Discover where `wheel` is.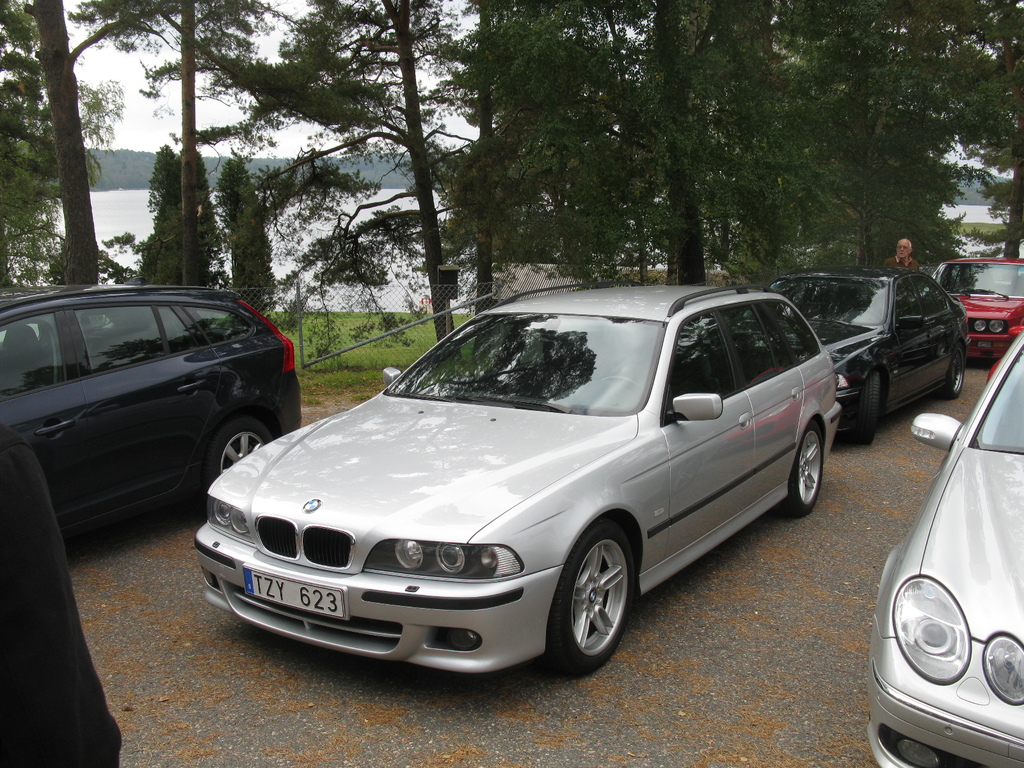
Discovered at [854,363,883,447].
